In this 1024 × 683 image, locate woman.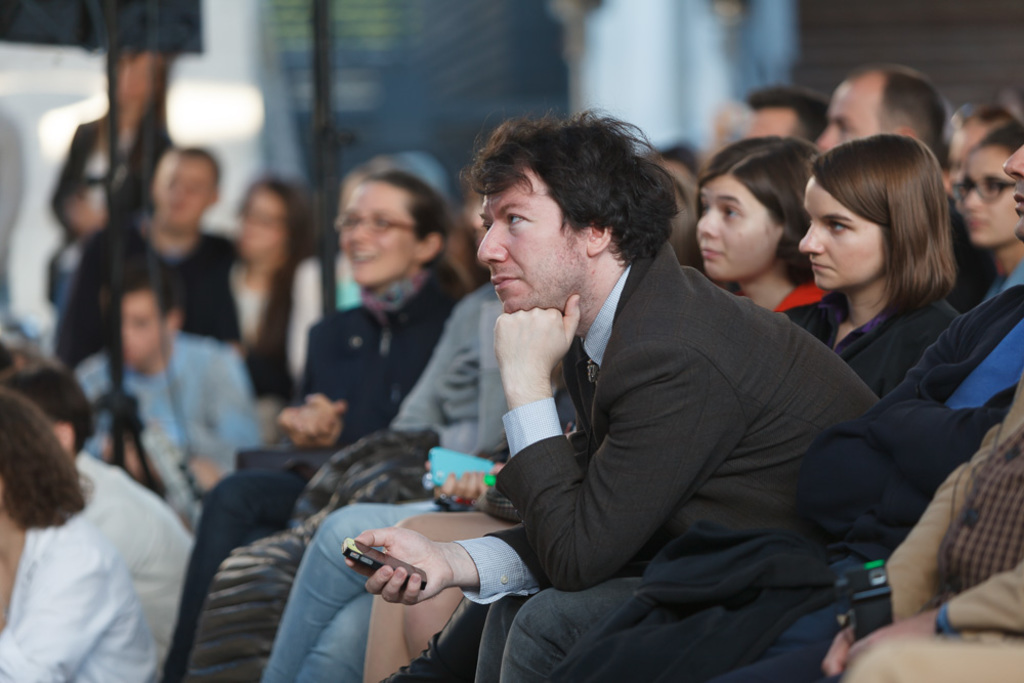
Bounding box: (left=156, top=171, right=467, bottom=682).
